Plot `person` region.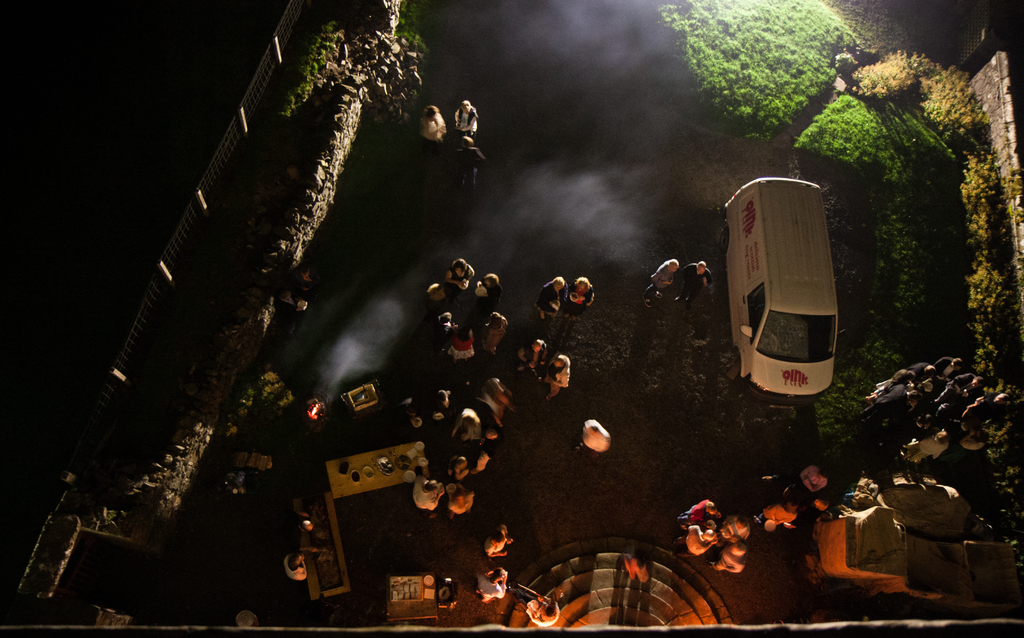
Plotted at 446,402,488,445.
